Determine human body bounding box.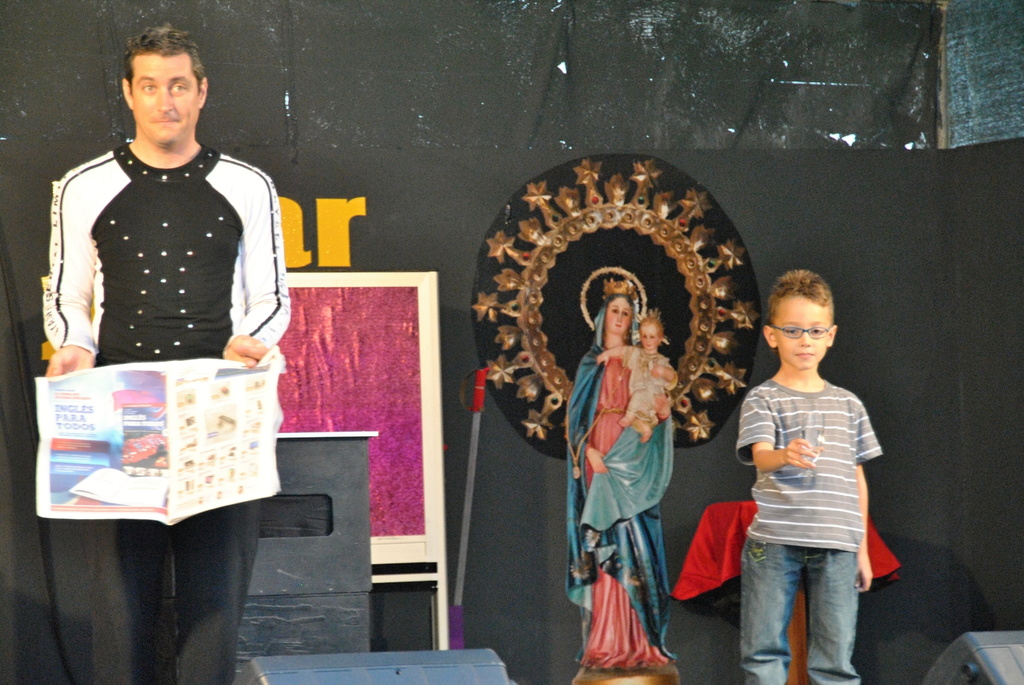
Determined: {"x1": 45, "y1": 22, "x2": 291, "y2": 684}.
